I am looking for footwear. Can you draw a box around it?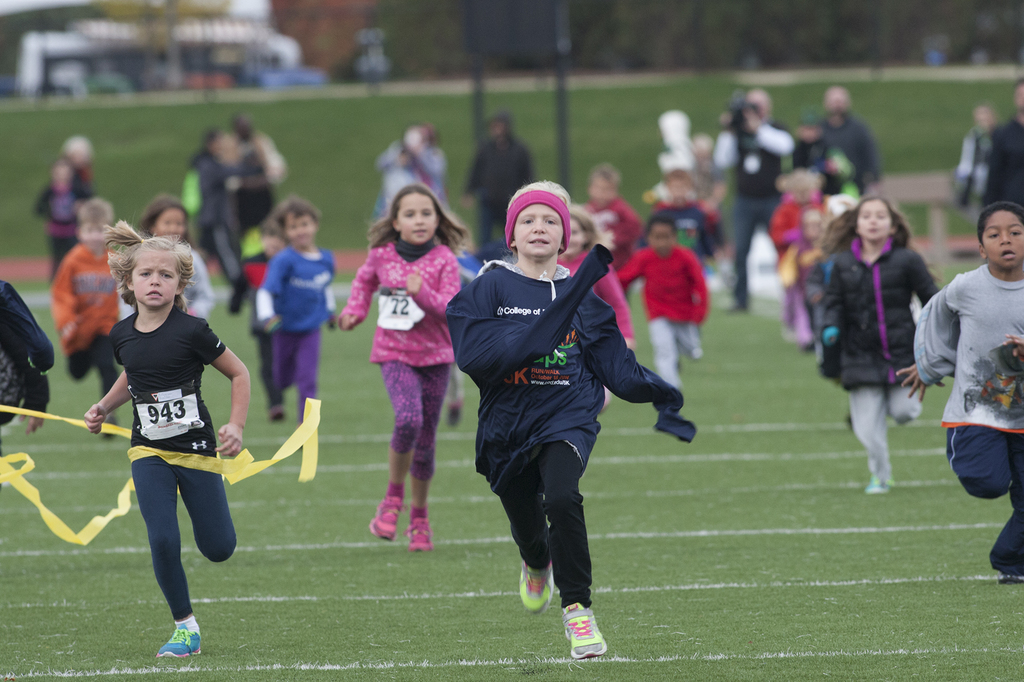
Sure, the bounding box is bbox=[560, 601, 614, 658].
